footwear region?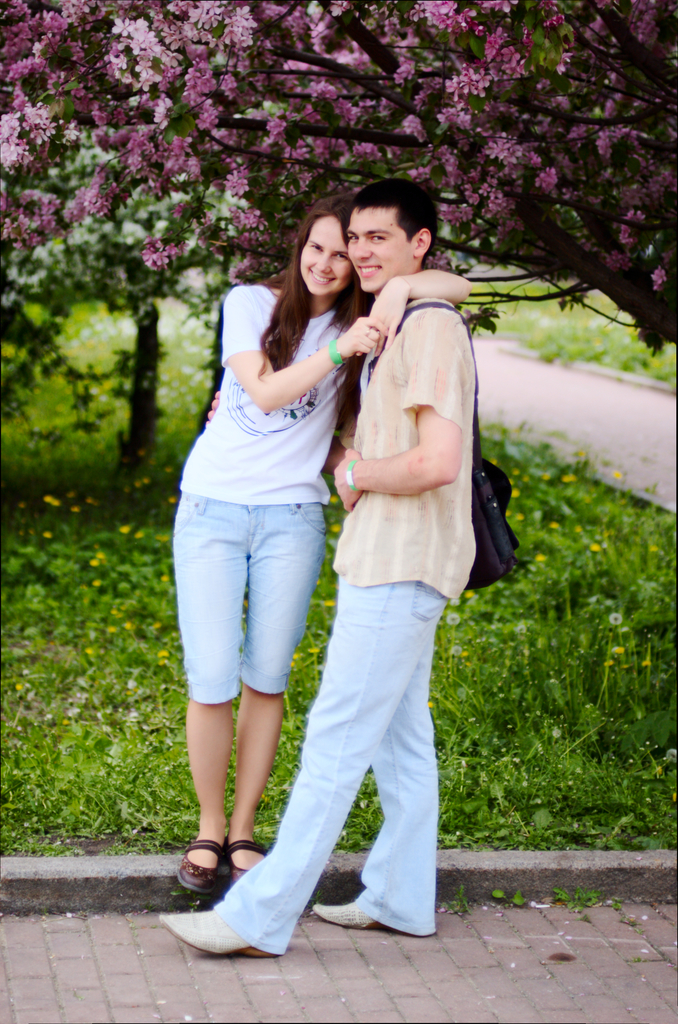
314 903 392 934
